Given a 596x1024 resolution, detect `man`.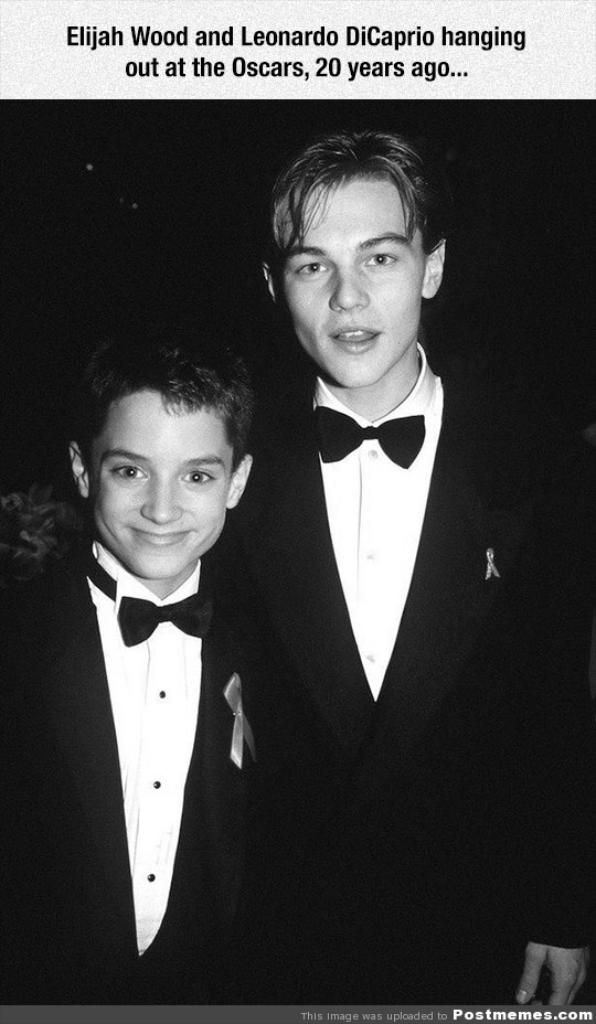
left=203, top=146, right=504, bottom=1000.
